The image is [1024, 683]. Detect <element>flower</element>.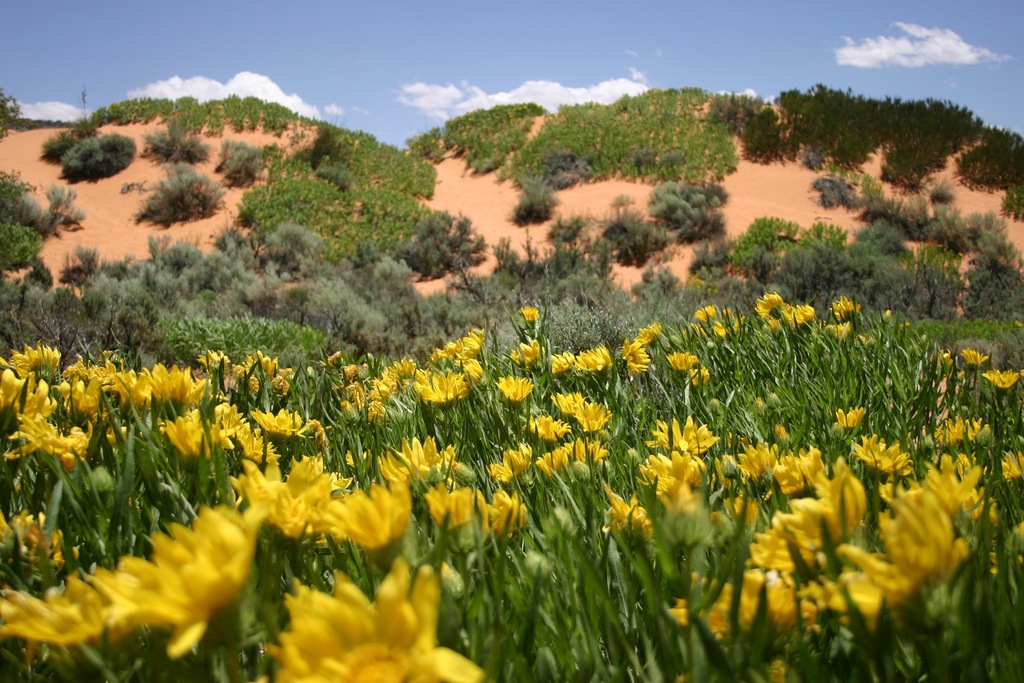
Detection: 99:520:263:672.
